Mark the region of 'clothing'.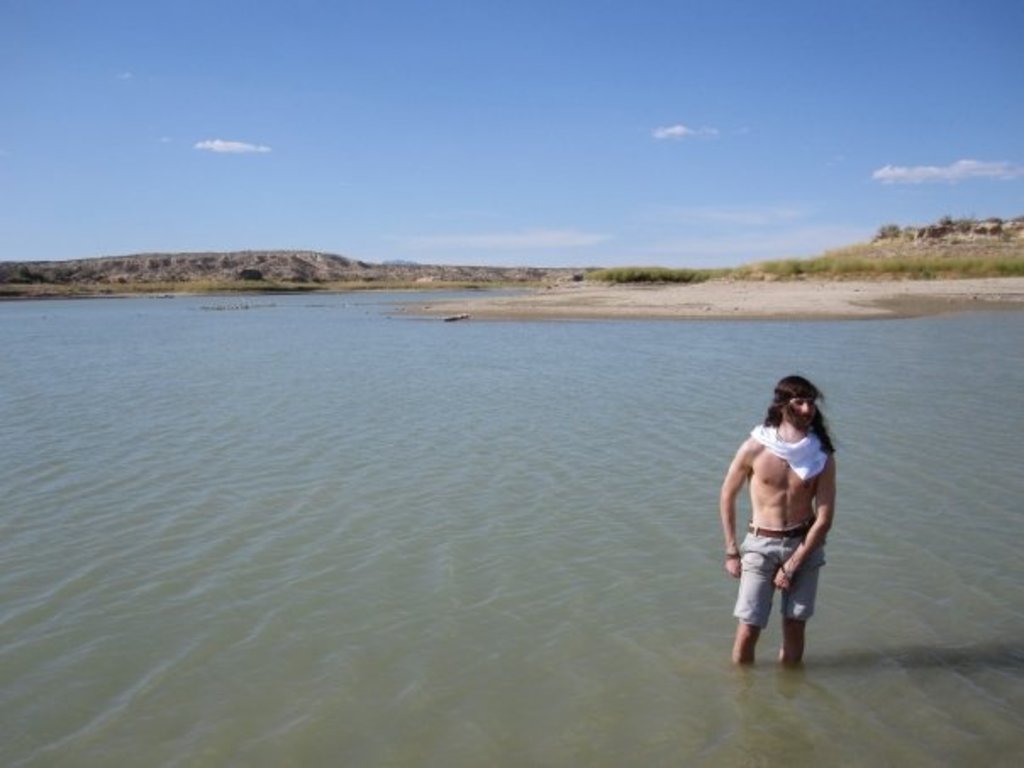
Region: box=[731, 419, 831, 622].
